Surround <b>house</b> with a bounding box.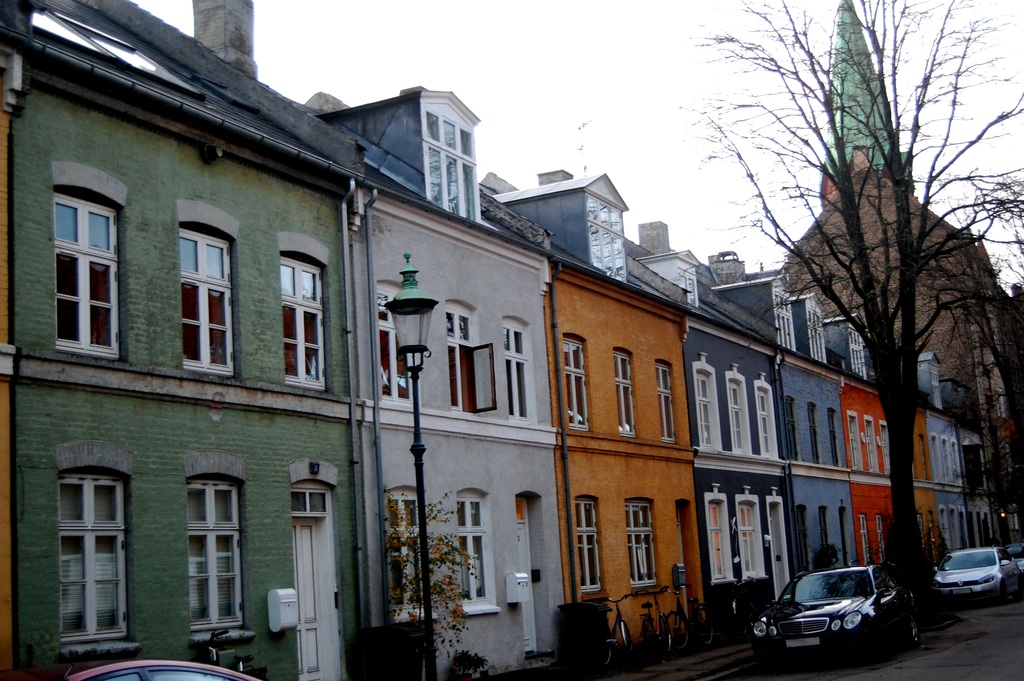
BBox(911, 402, 951, 577).
